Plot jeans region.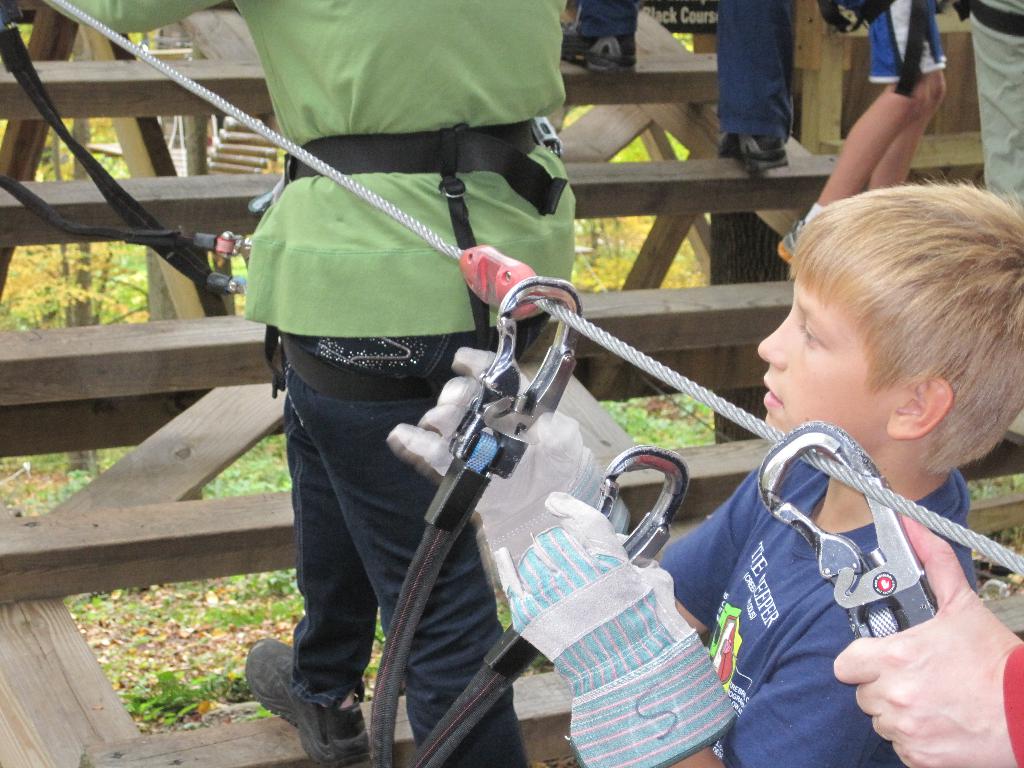
Plotted at [288, 312, 554, 767].
